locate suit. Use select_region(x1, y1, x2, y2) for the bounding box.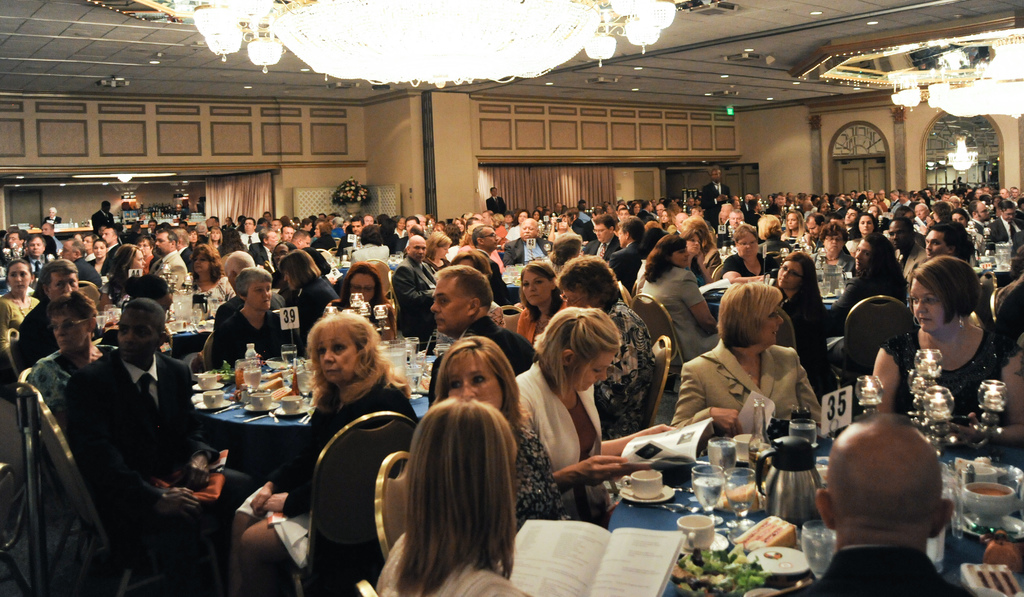
select_region(585, 239, 621, 260).
